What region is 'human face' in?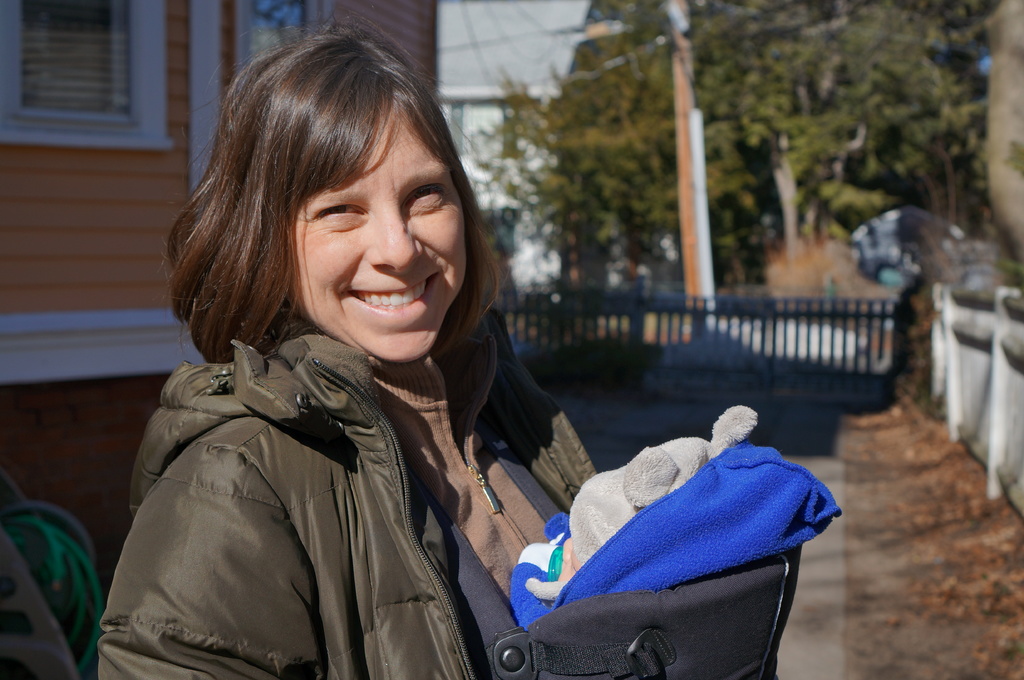
{"left": 297, "top": 108, "right": 470, "bottom": 360}.
